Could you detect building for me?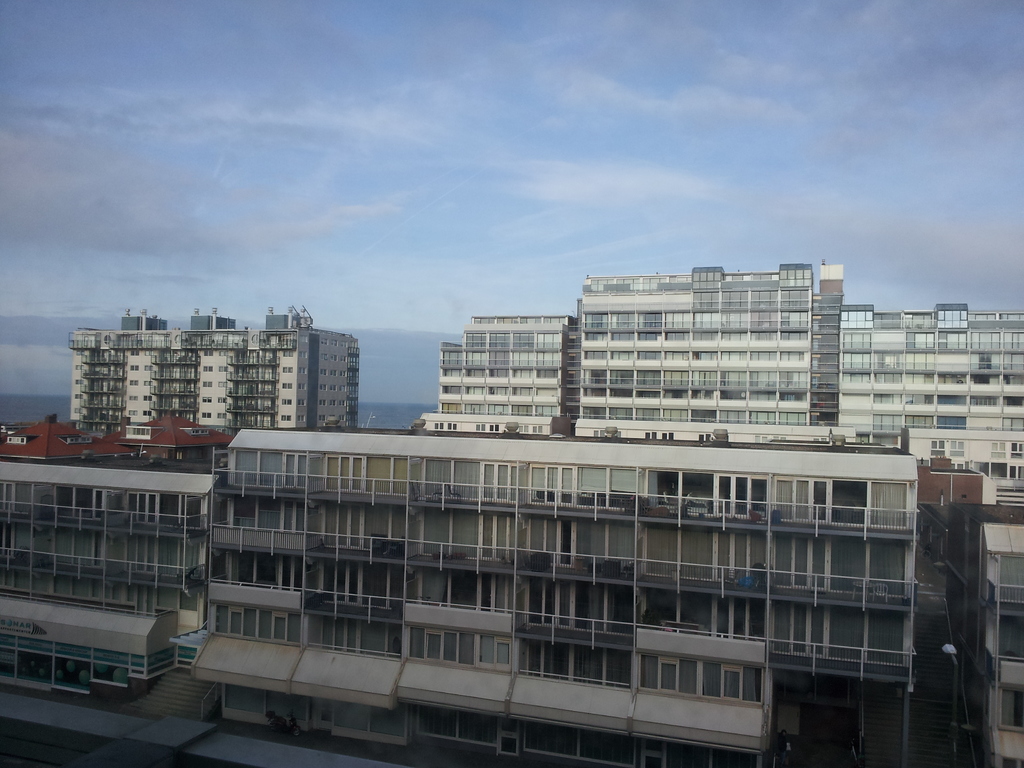
Detection result: x1=54, y1=289, x2=408, y2=462.
